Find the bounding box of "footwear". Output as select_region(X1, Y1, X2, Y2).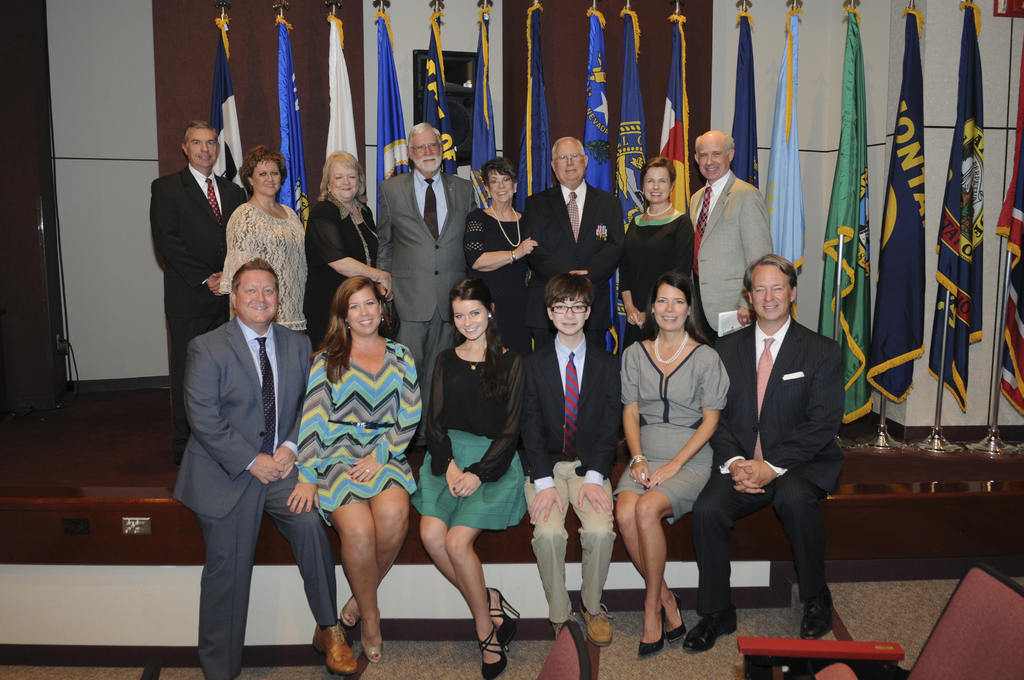
select_region(579, 606, 614, 646).
